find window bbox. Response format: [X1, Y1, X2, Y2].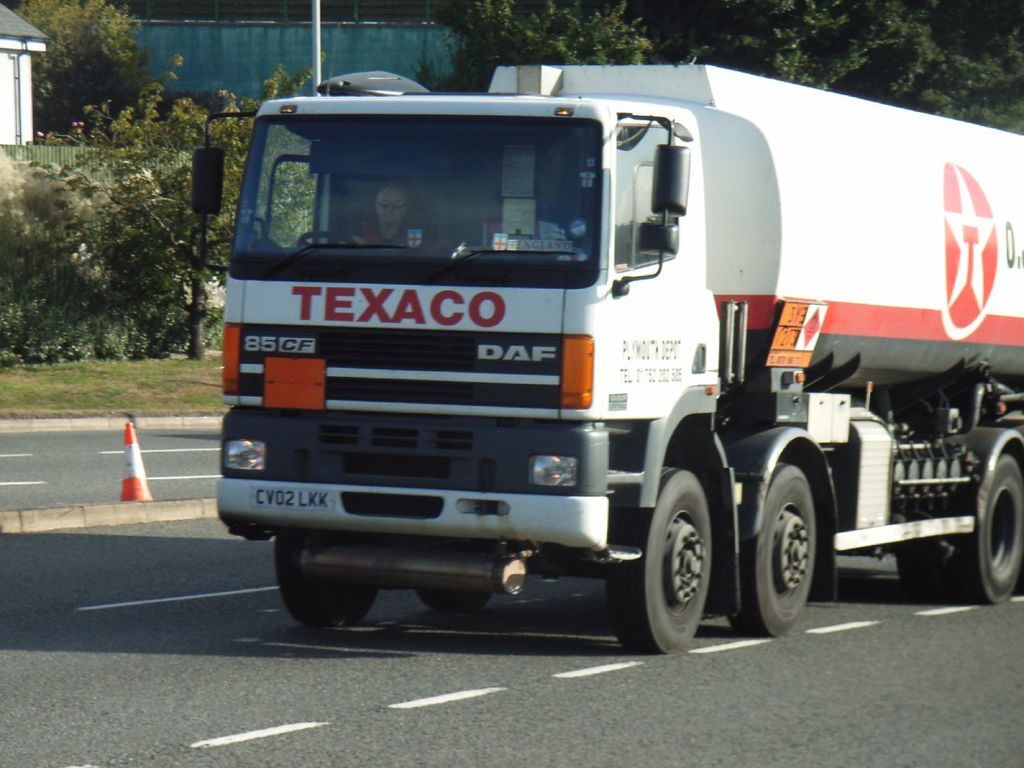
[614, 123, 679, 275].
